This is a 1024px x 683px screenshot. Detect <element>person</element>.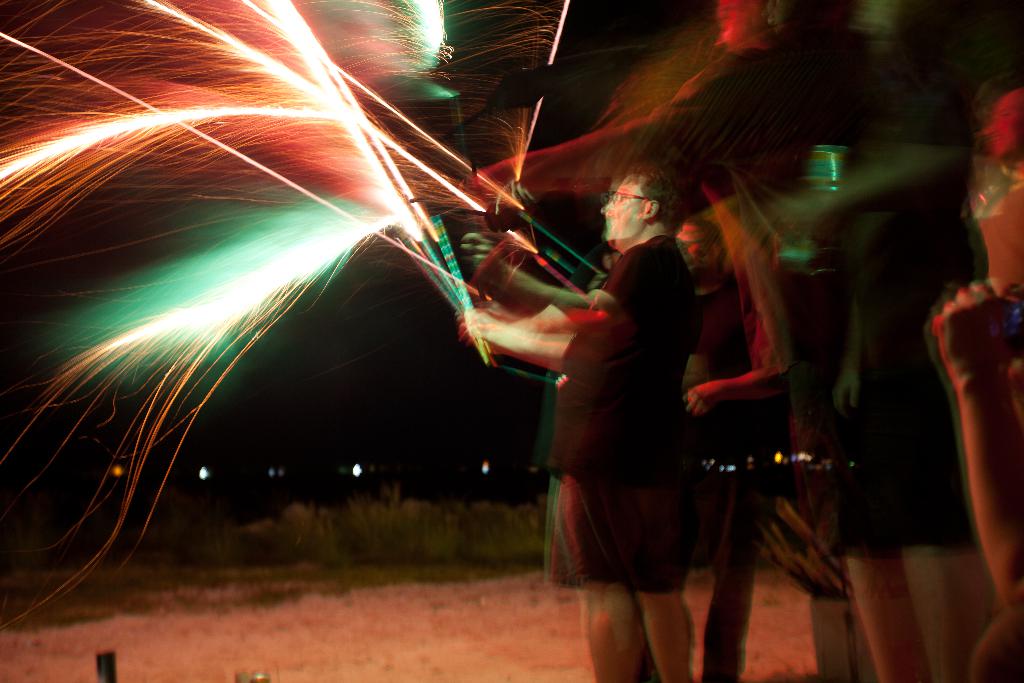
l=981, t=93, r=1023, b=309.
